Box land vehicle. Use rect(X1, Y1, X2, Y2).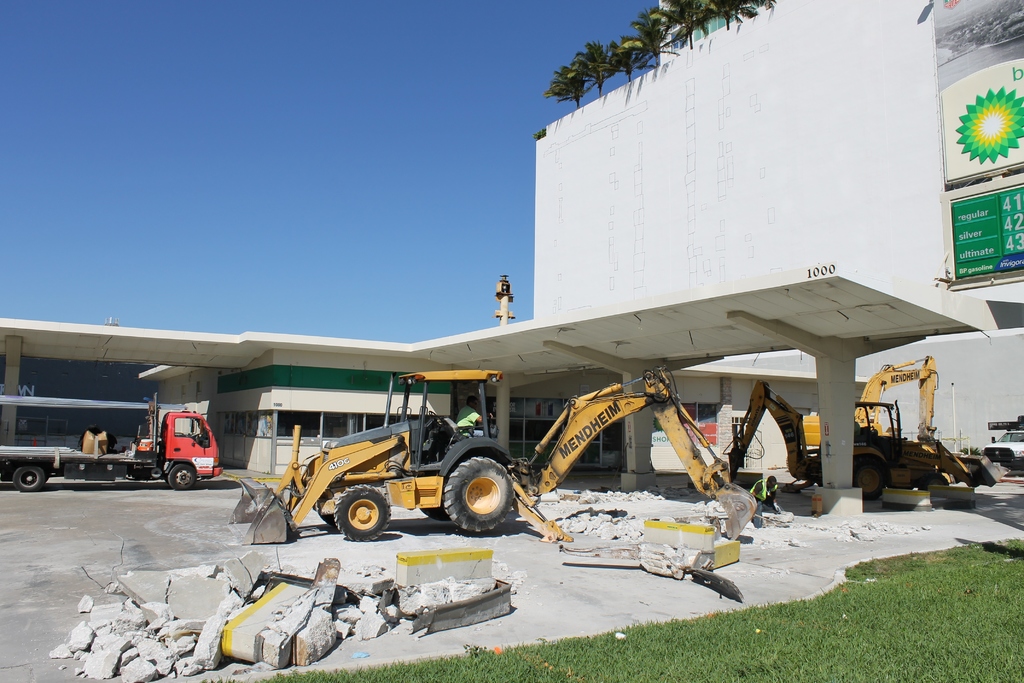
rect(719, 381, 998, 507).
